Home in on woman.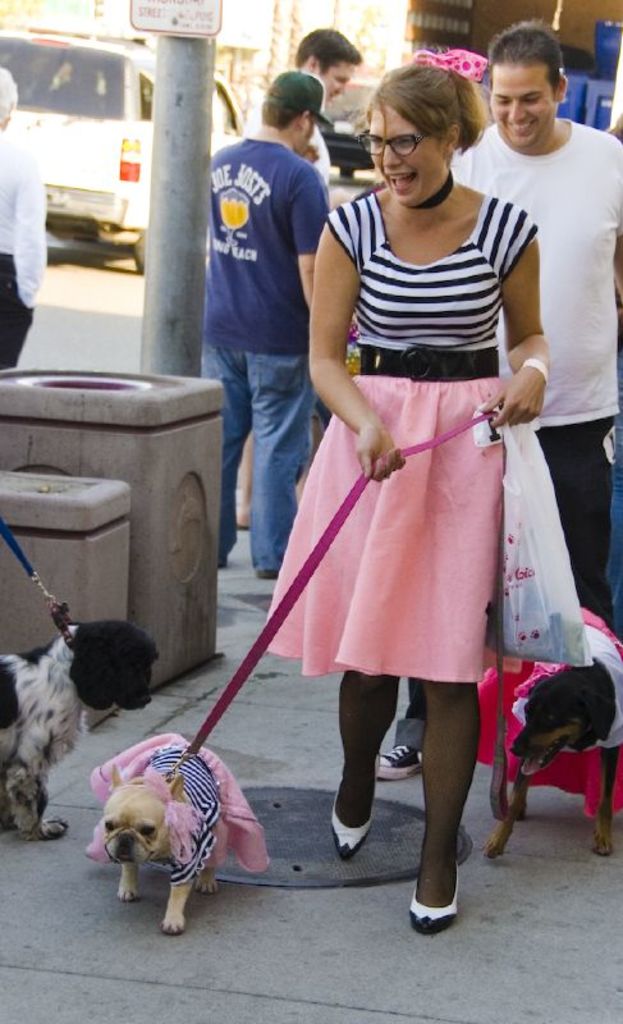
Homed in at left=241, top=69, right=555, bottom=932.
